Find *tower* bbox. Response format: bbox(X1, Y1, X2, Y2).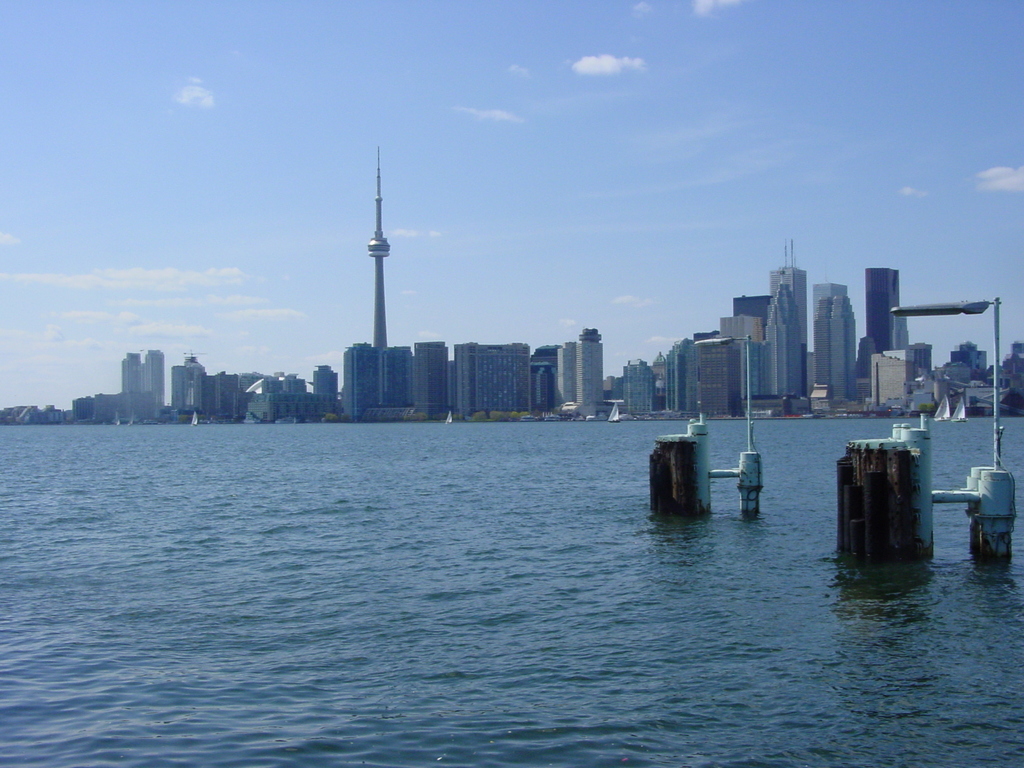
bbox(861, 266, 913, 404).
